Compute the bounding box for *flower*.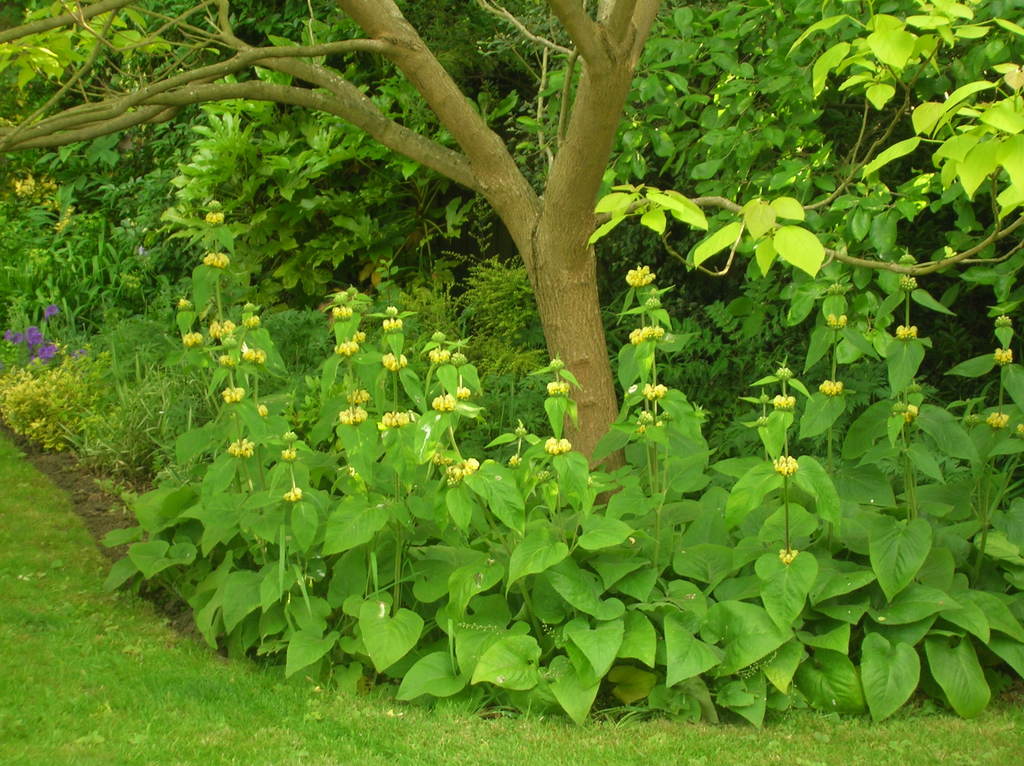
pyautogui.locateOnScreen(206, 315, 232, 339).
